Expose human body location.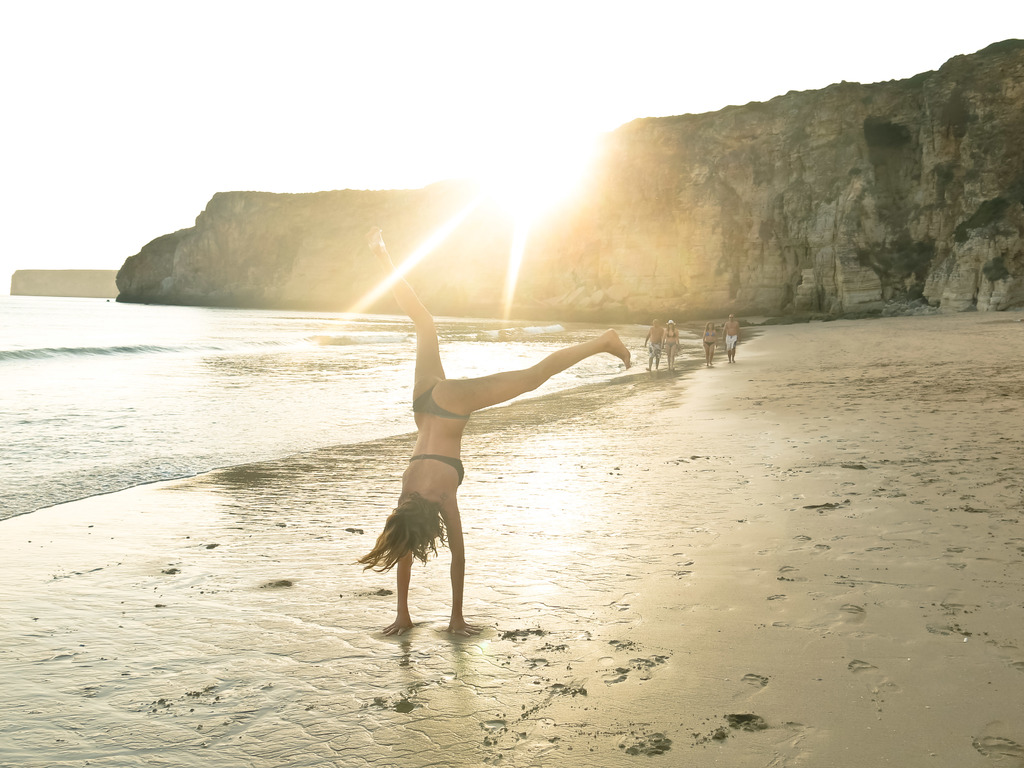
Exposed at (668,325,684,373).
